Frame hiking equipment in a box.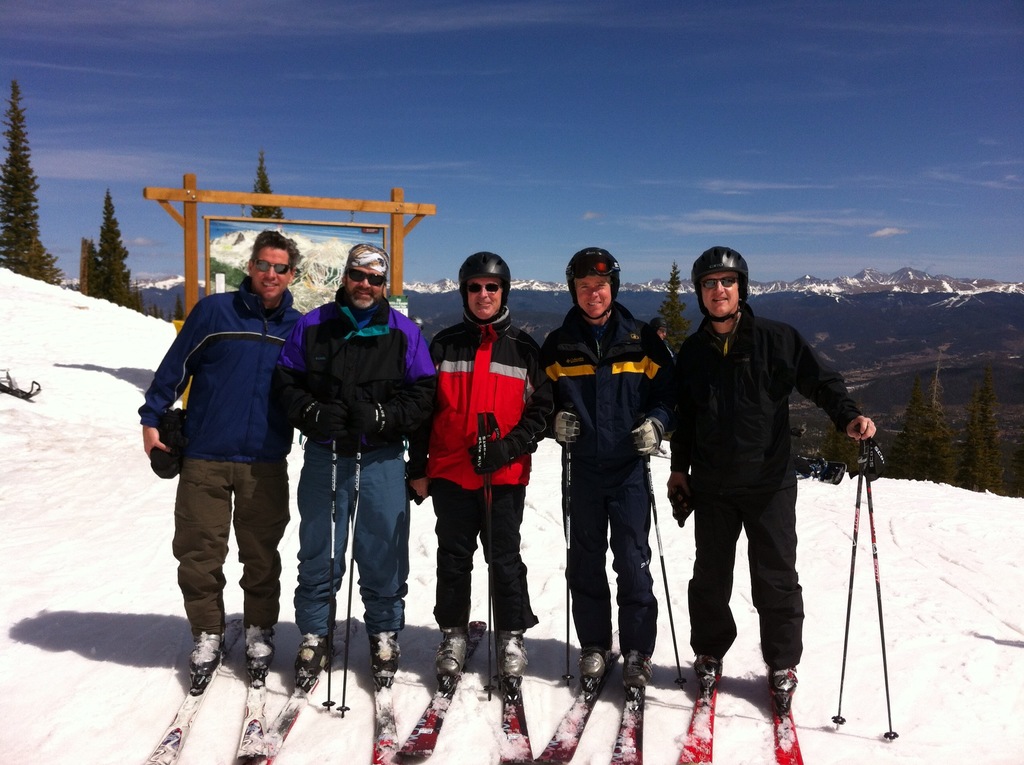
pyautogui.locateOnScreen(692, 244, 750, 324).
